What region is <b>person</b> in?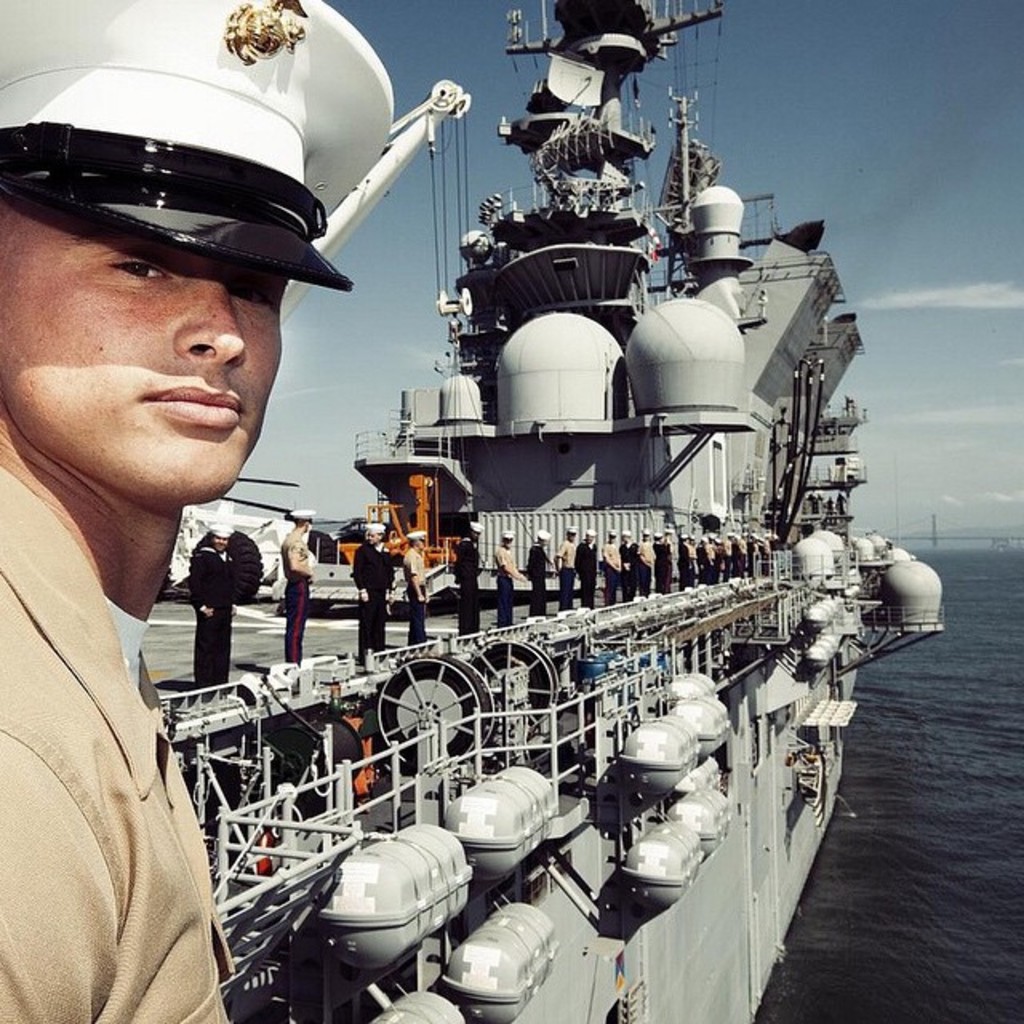
crop(458, 518, 482, 640).
